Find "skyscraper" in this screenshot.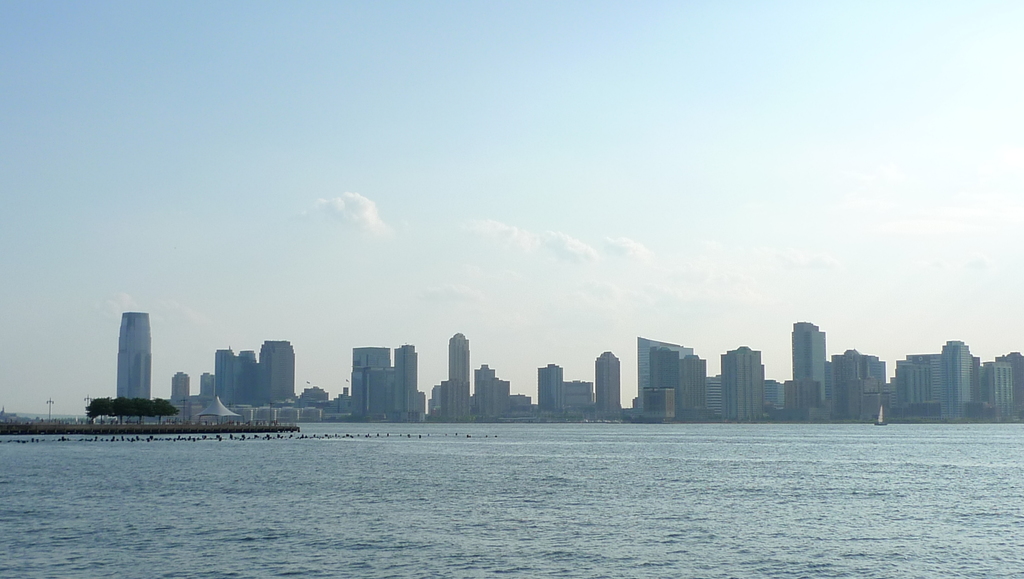
The bounding box for "skyscraper" is bbox=(483, 377, 512, 421).
